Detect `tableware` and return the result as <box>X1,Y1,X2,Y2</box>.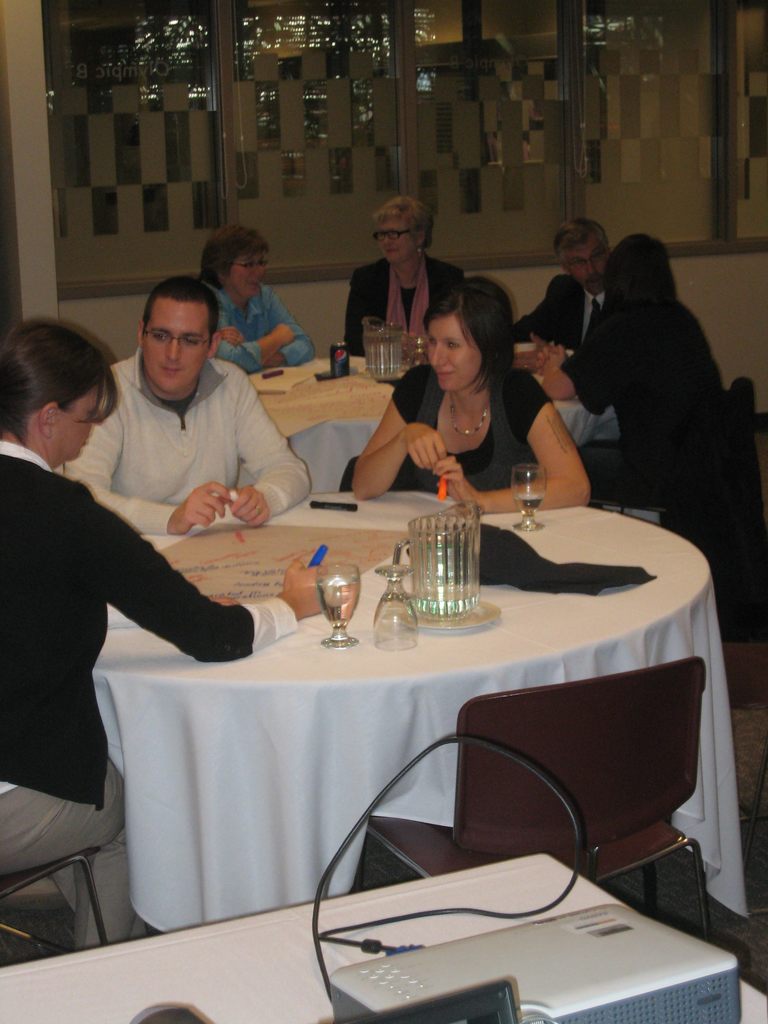
<box>406,601,509,638</box>.
